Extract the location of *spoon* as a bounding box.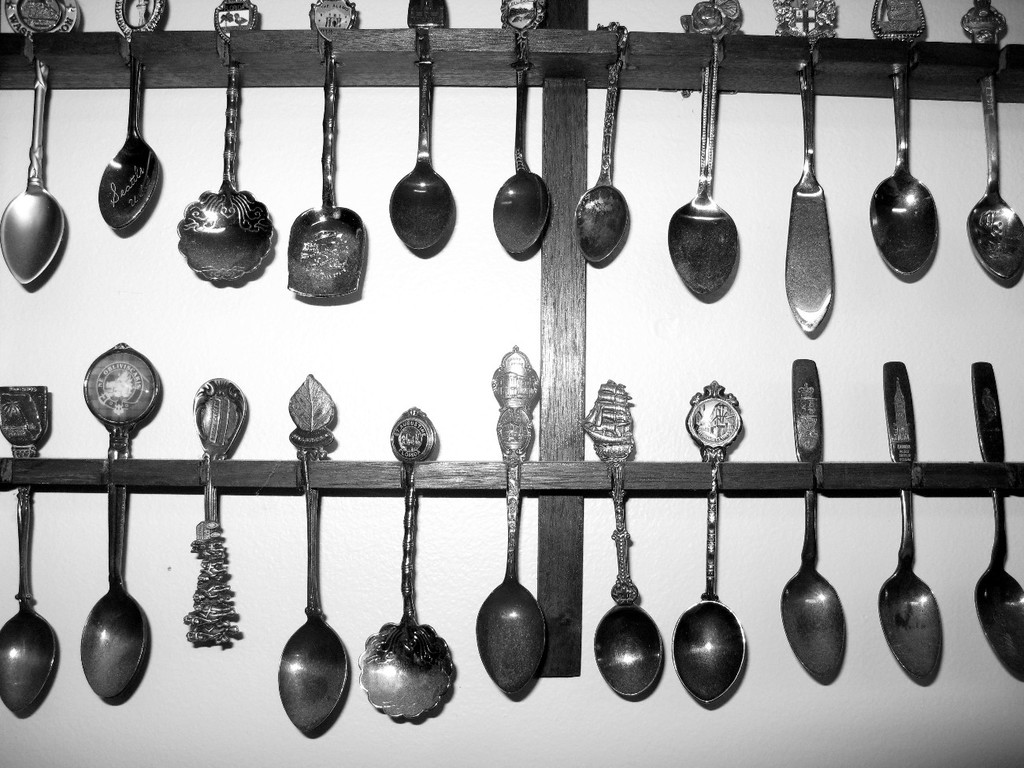
(left=666, top=0, right=748, bottom=306).
